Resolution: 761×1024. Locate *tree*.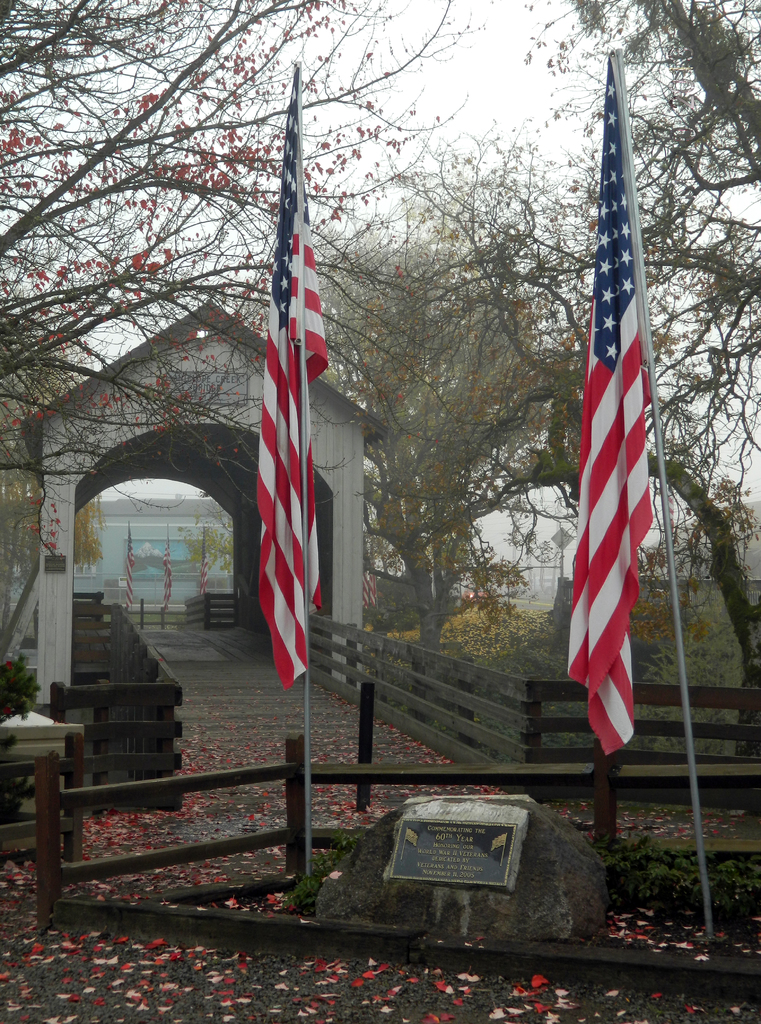
region(230, 164, 517, 678).
